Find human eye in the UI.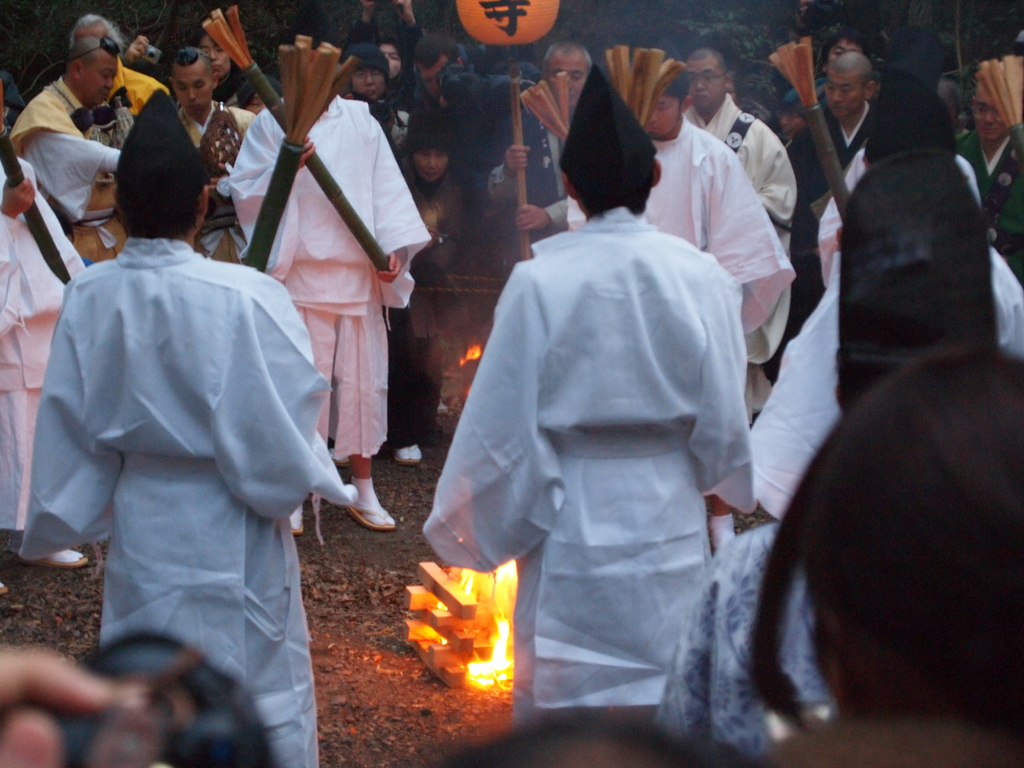
UI element at box(656, 100, 669, 111).
